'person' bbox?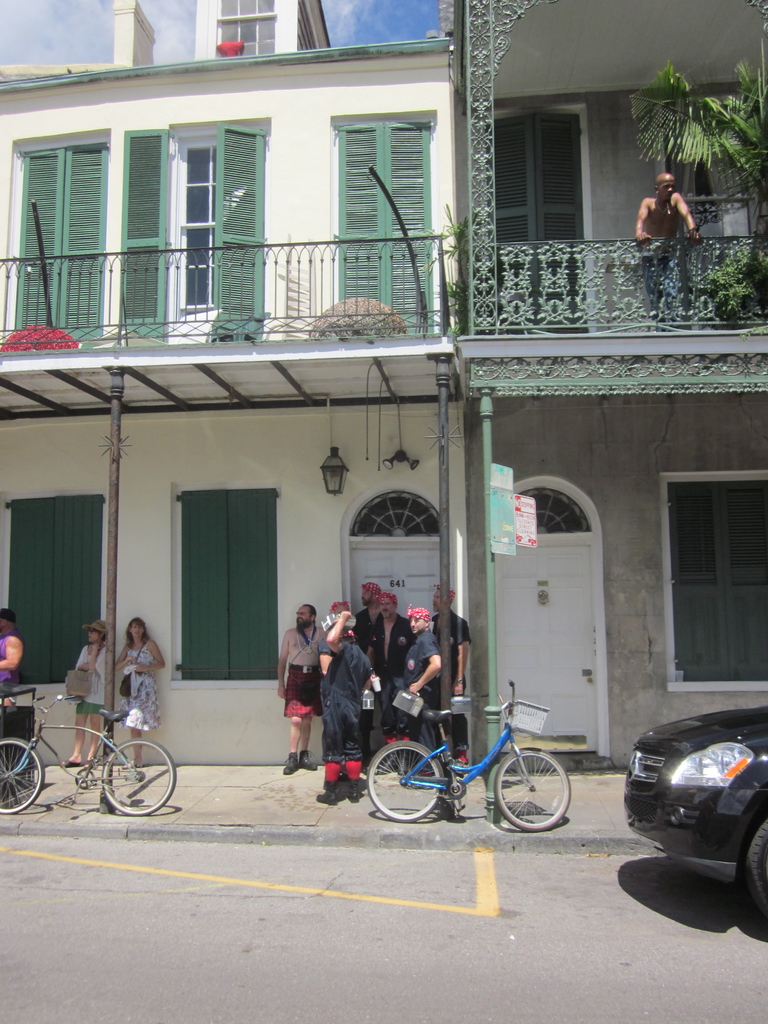
[x1=426, y1=588, x2=475, y2=776]
